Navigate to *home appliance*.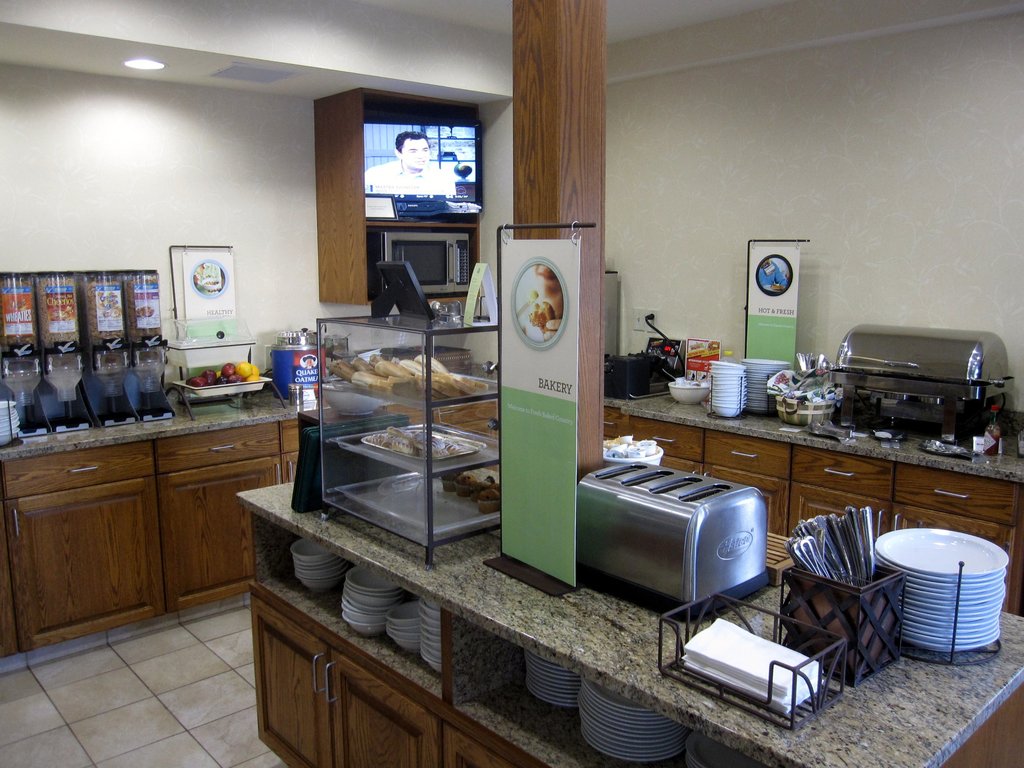
Navigation target: [359, 108, 482, 225].
